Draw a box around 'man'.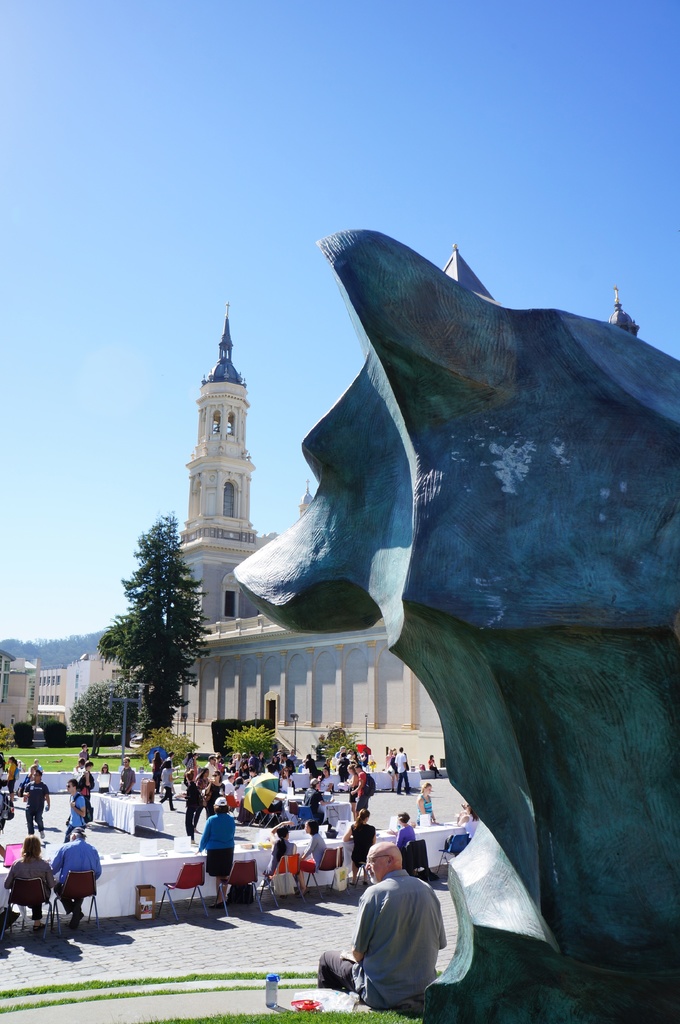
{"x1": 278, "y1": 751, "x2": 296, "y2": 776}.
